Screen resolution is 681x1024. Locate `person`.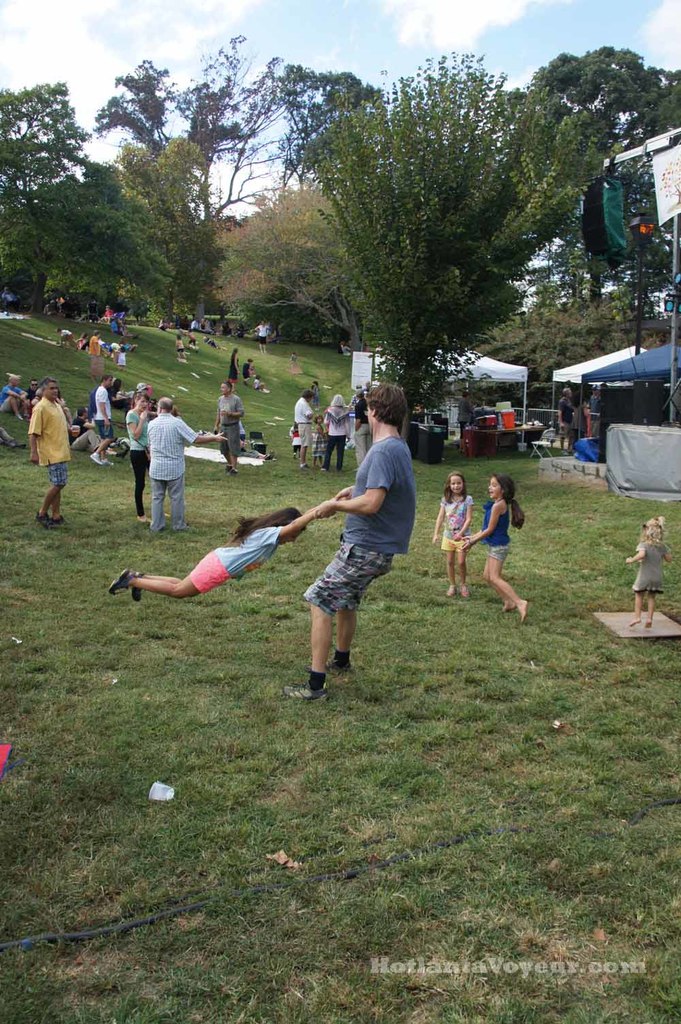
[left=214, top=376, right=245, bottom=467].
